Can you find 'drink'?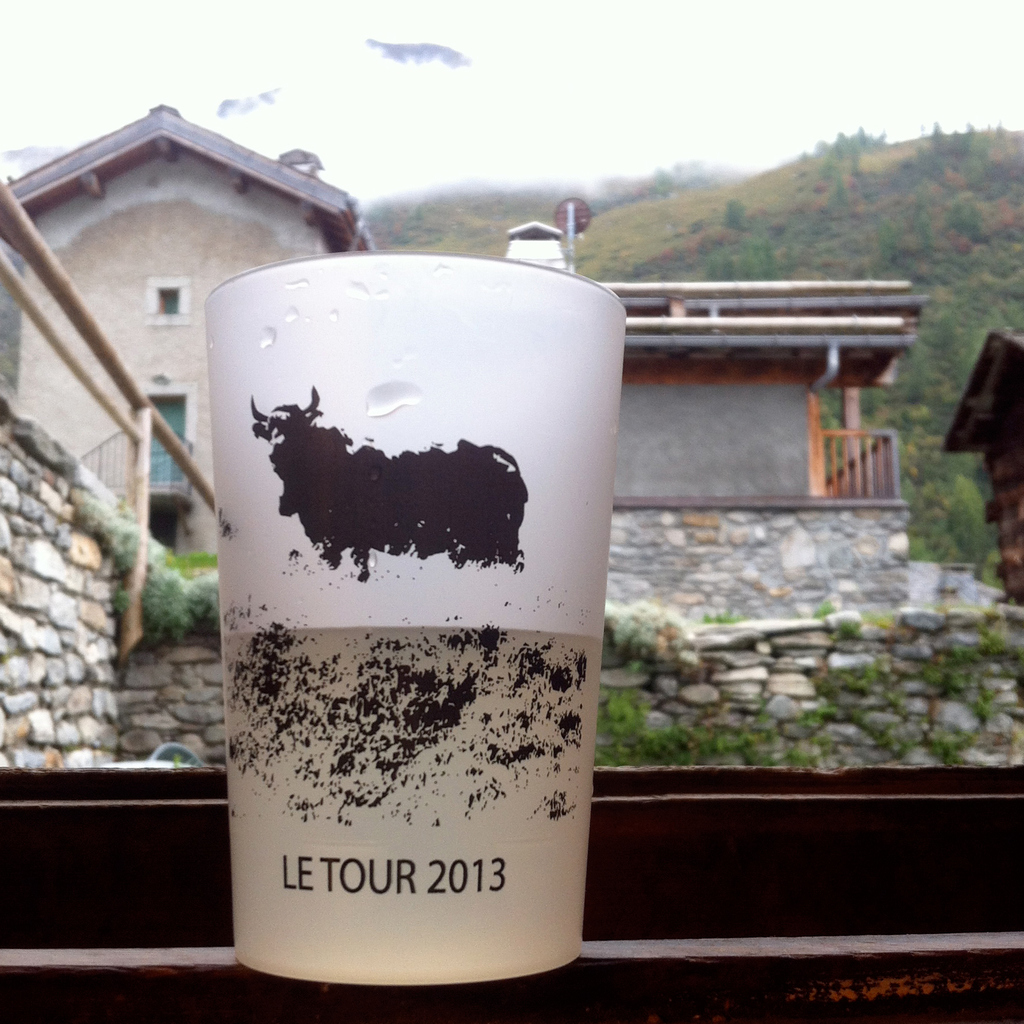
Yes, bounding box: BBox(223, 627, 605, 988).
